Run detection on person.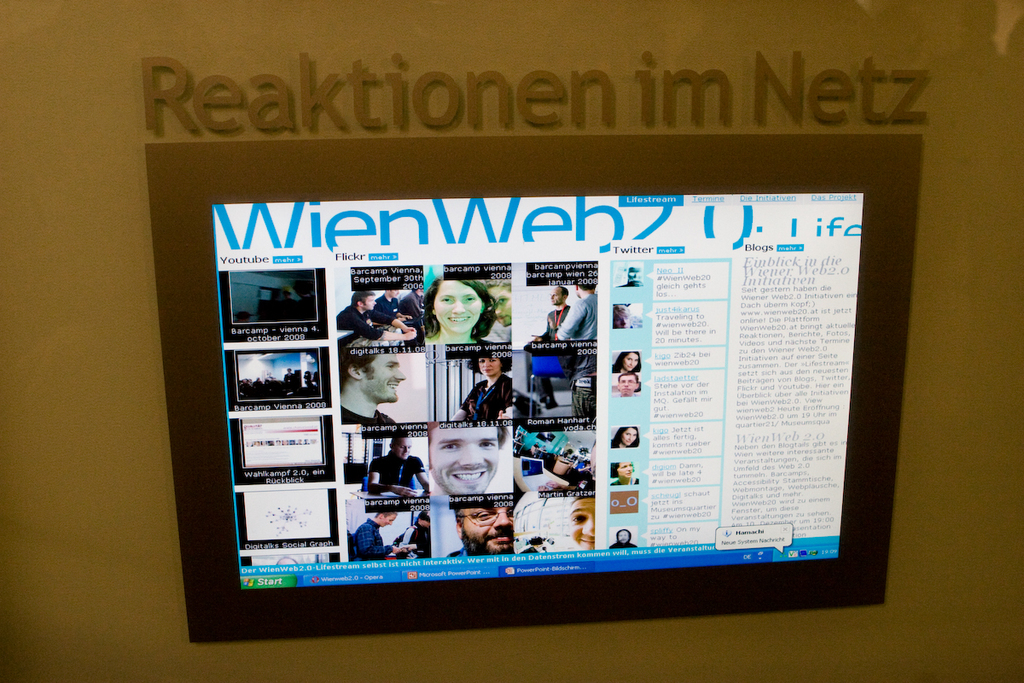
Result: box=[611, 373, 640, 394].
